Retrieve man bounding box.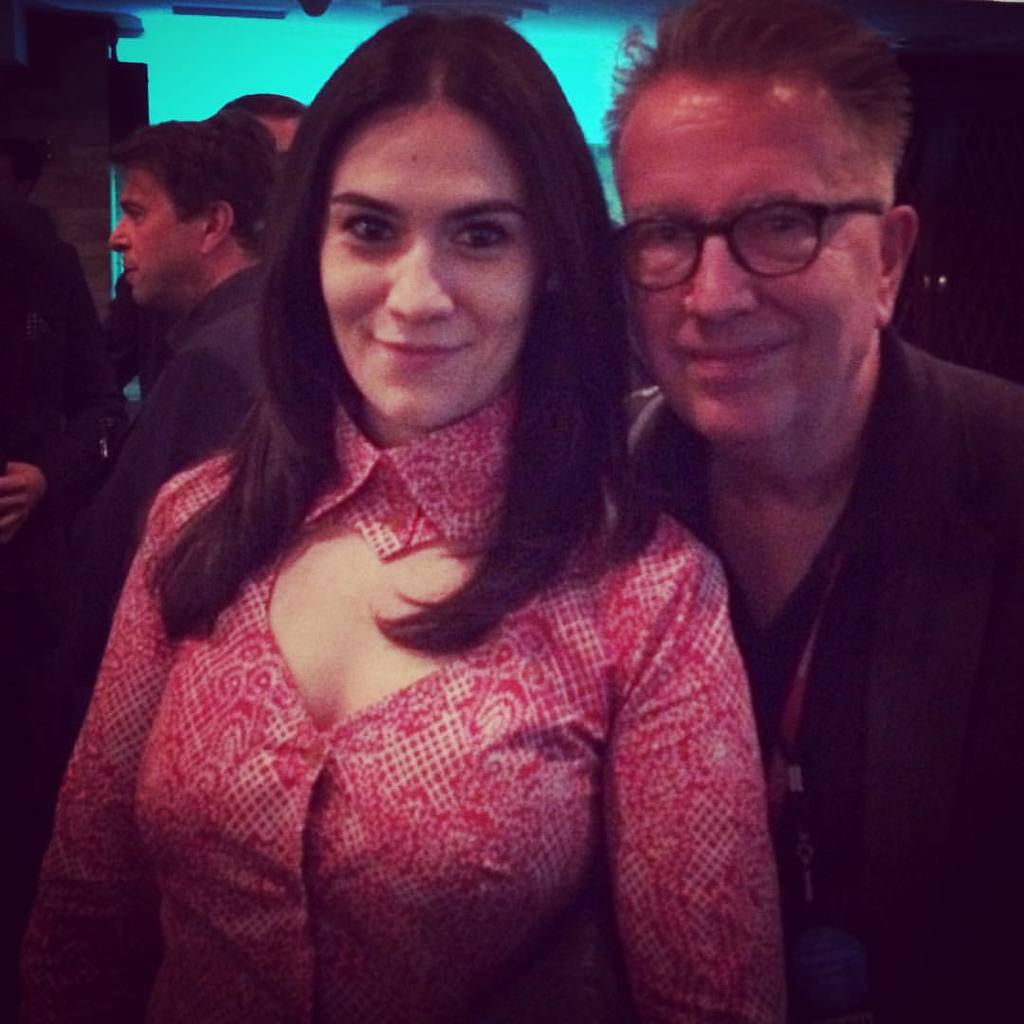
Bounding box: <bbox>62, 113, 294, 639</bbox>.
